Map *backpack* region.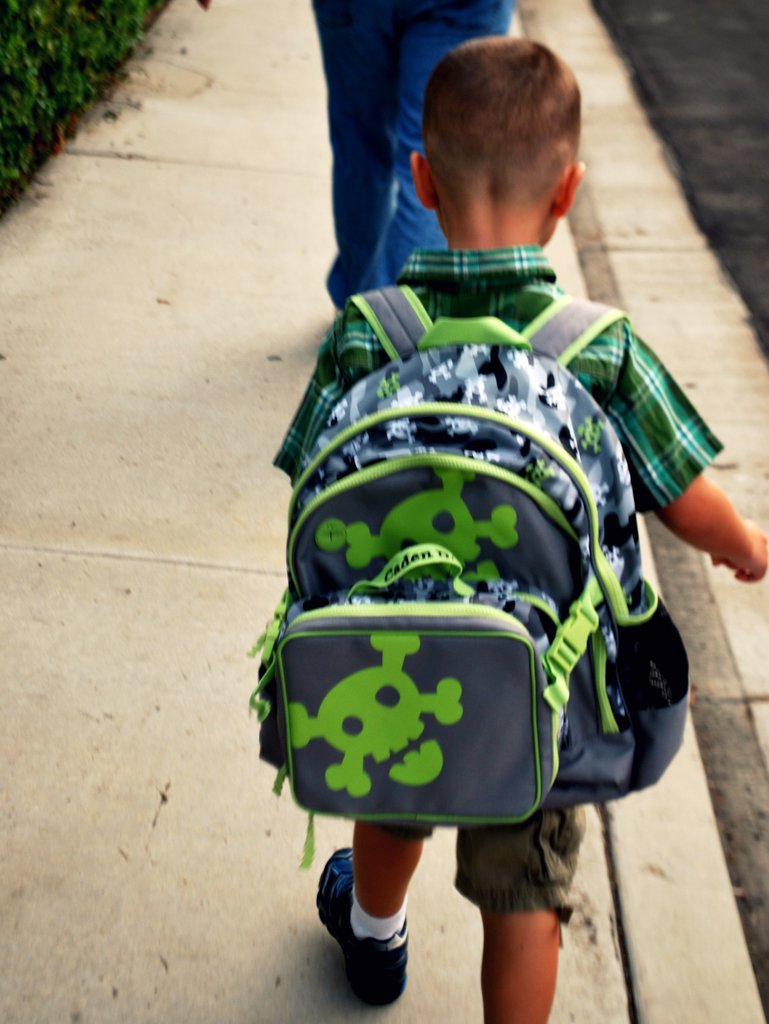
Mapped to bbox=[245, 288, 691, 863].
